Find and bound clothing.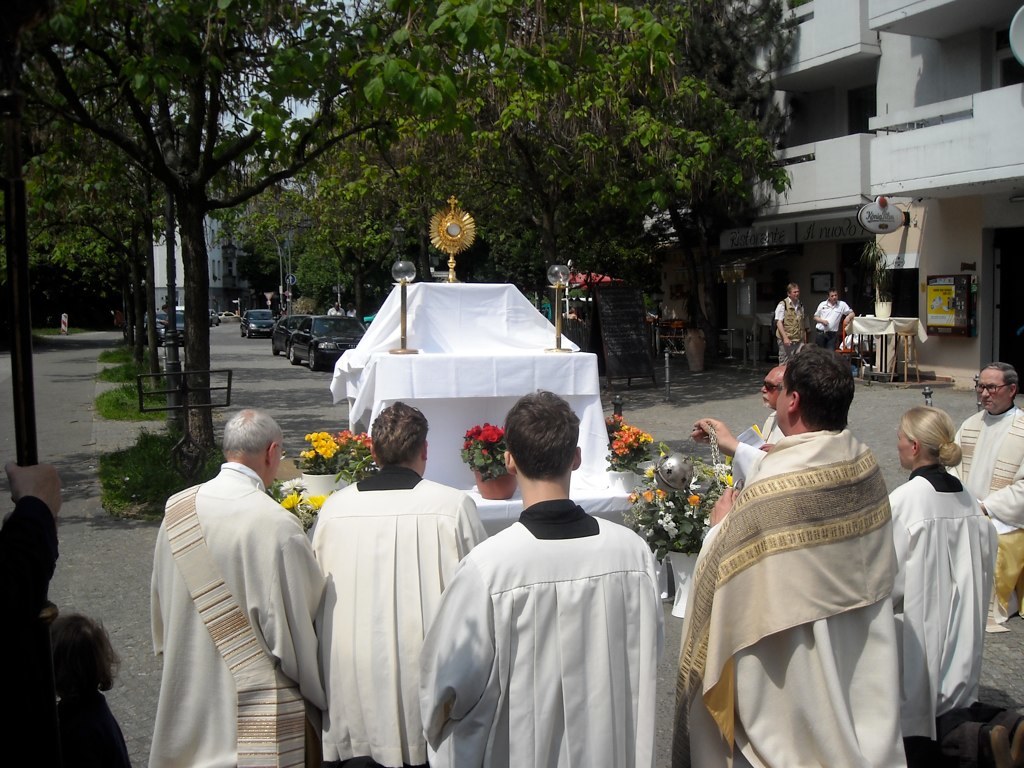
Bound: left=310, top=465, right=486, bottom=767.
